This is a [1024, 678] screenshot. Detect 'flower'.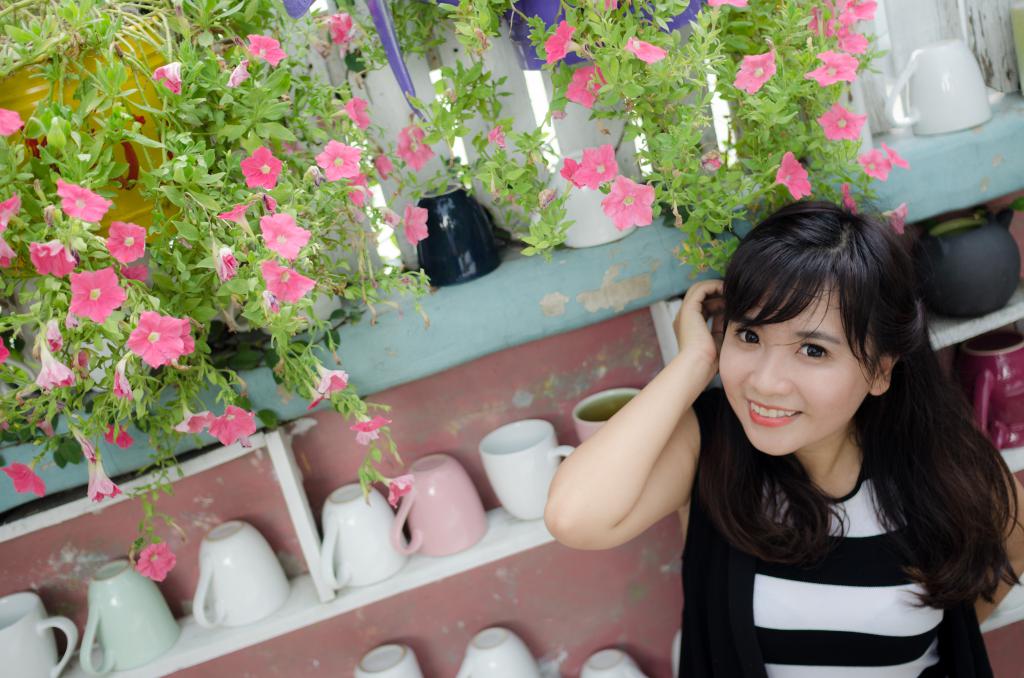
bbox(817, 102, 870, 141).
